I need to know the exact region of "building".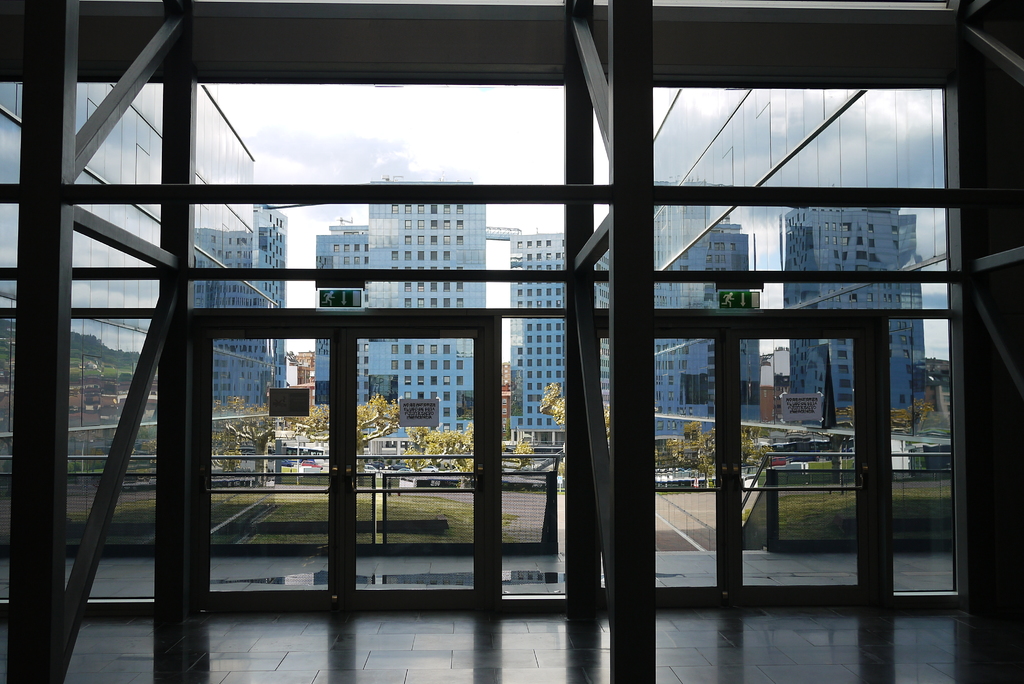
Region: 655:228:763:438.
